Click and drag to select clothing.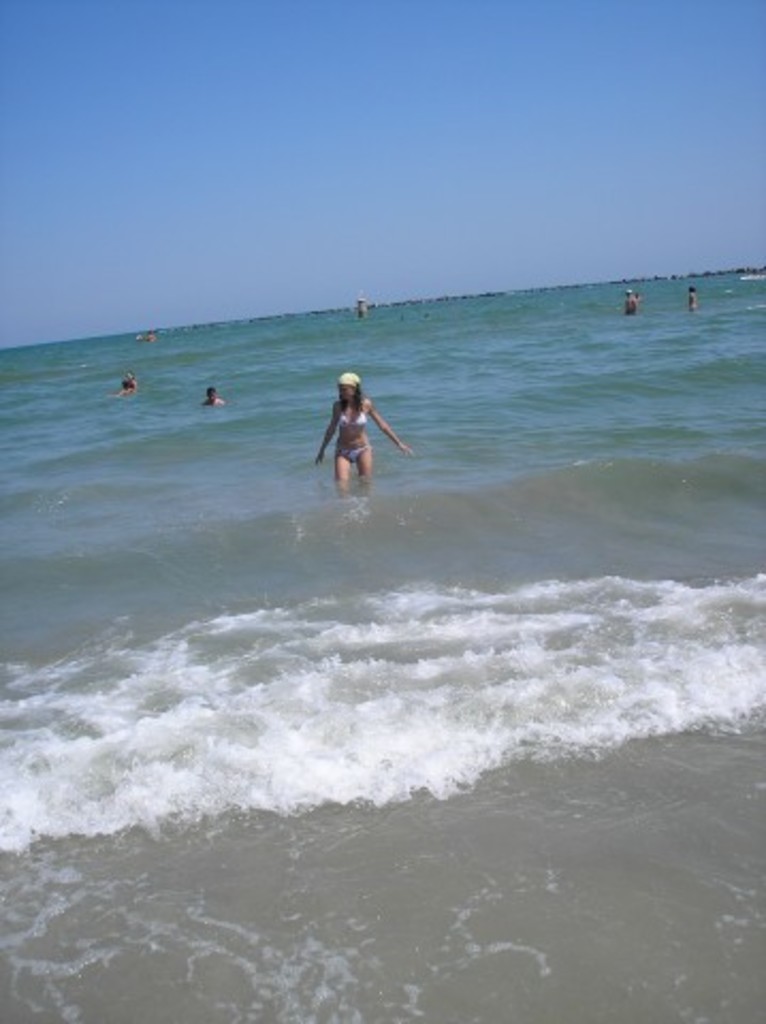
Selection: 339:405:371:465.
